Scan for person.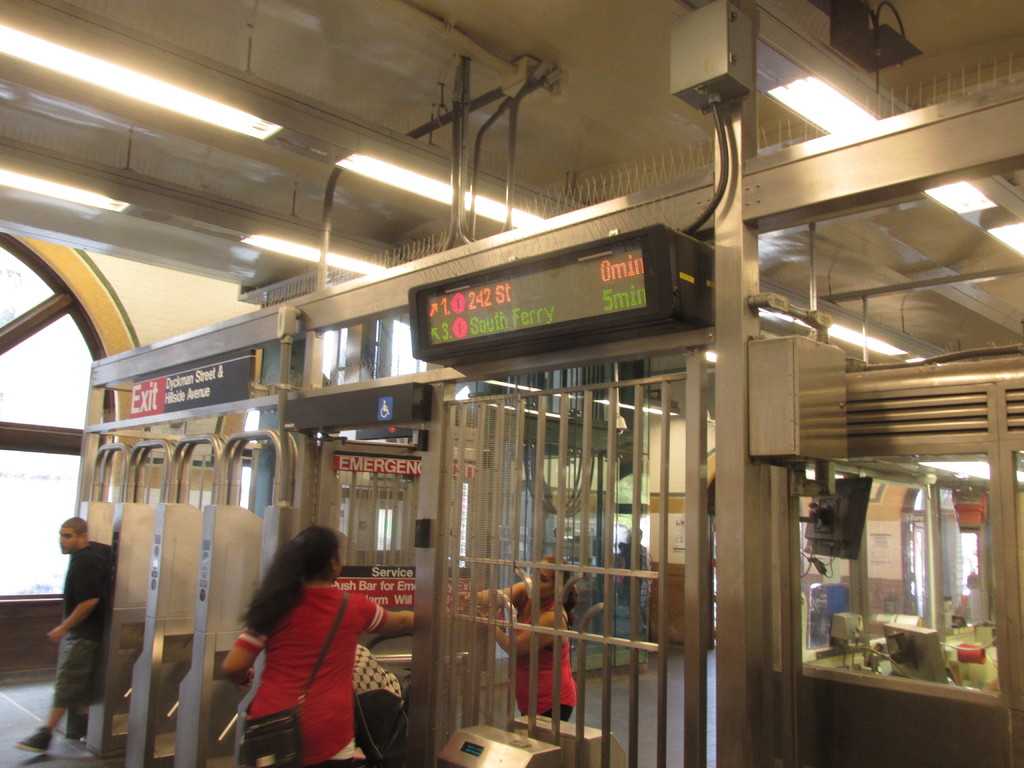
Scan result: x1=456 y1=556 x2=580 y2=723.
